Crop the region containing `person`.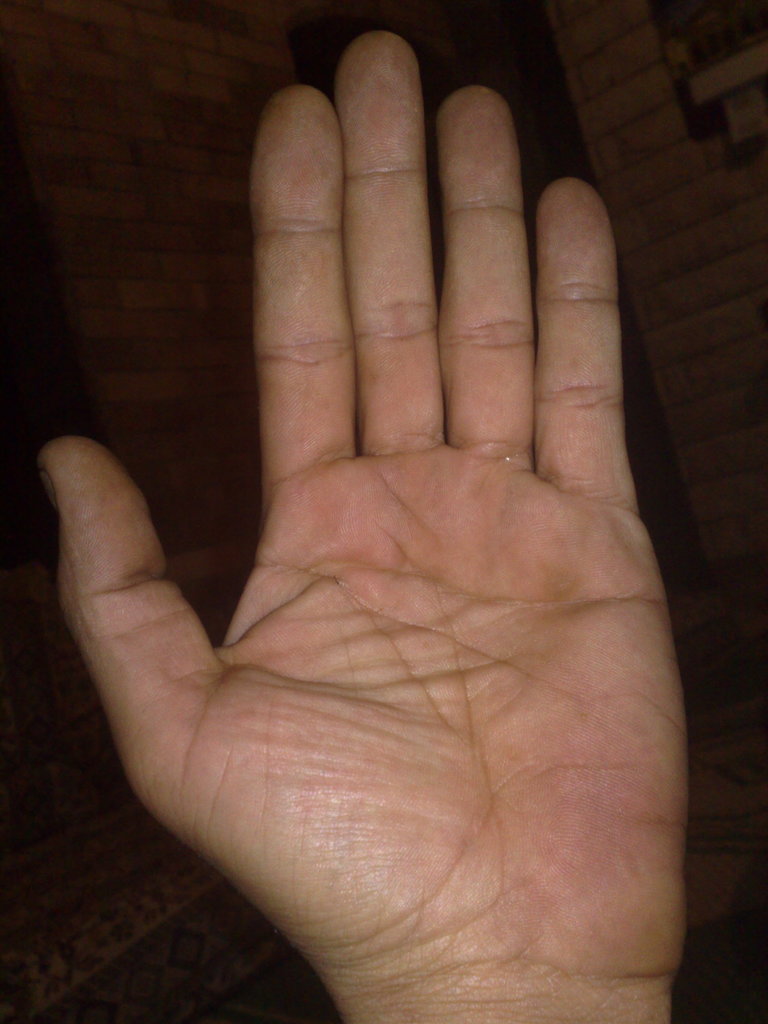
Crop region: x1=33 y1=31 x2=693 y2=1023.
